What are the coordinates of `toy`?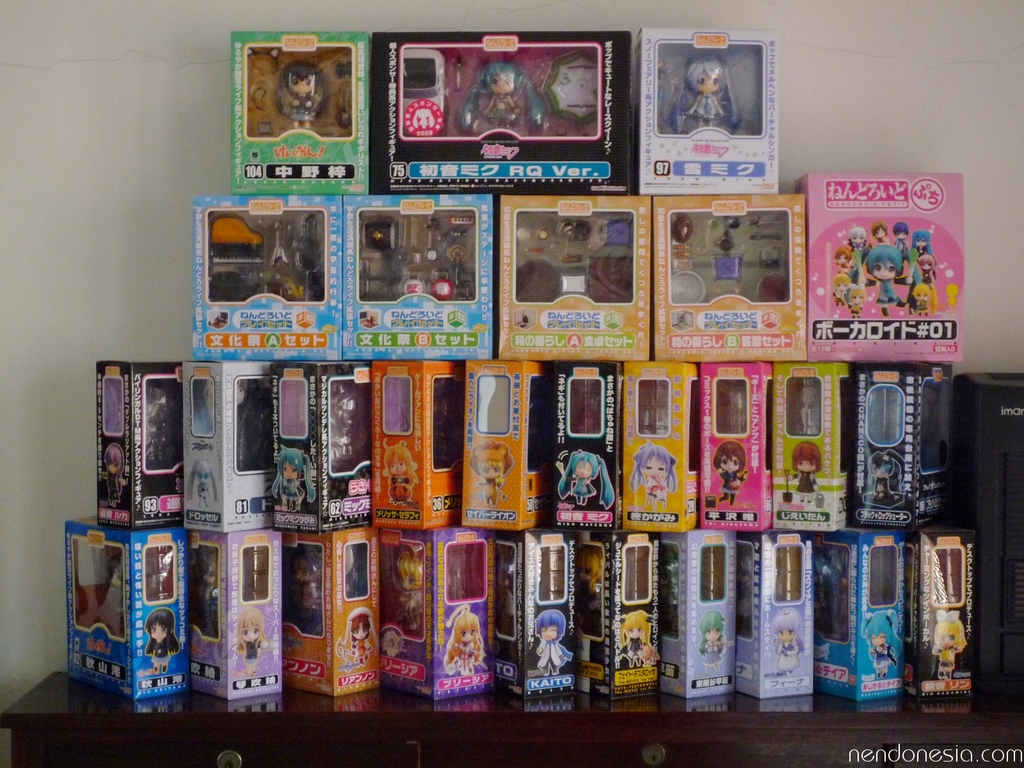
396:551:424:630.
